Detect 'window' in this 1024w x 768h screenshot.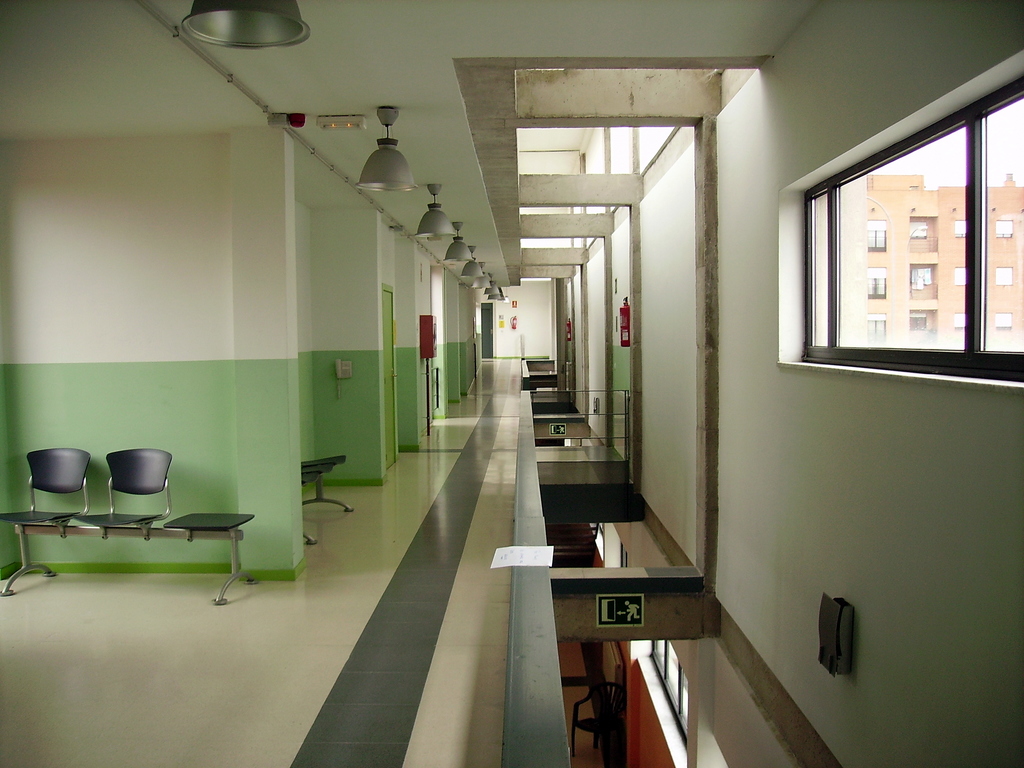
Detection: {"x1": 868, "y1": 216, "x2": 887, "y2": 253}.
